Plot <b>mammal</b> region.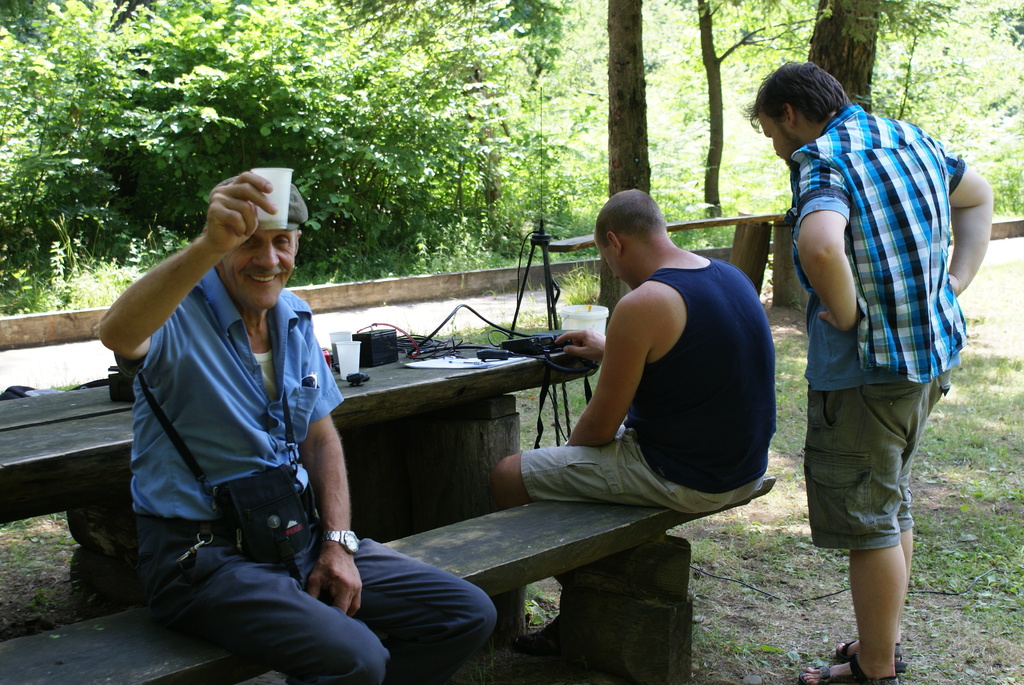
Plotted at <box>95,172,500,684</box>.
